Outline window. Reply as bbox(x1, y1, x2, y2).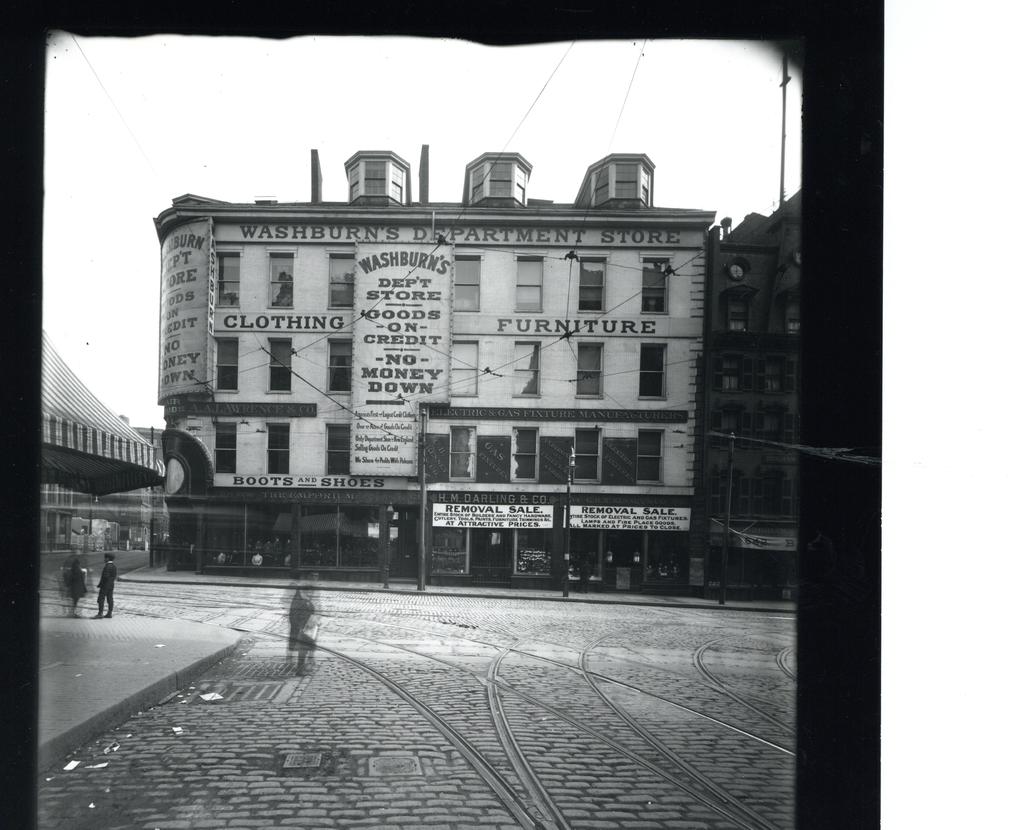
bbox(513, 344, 542, 399).
